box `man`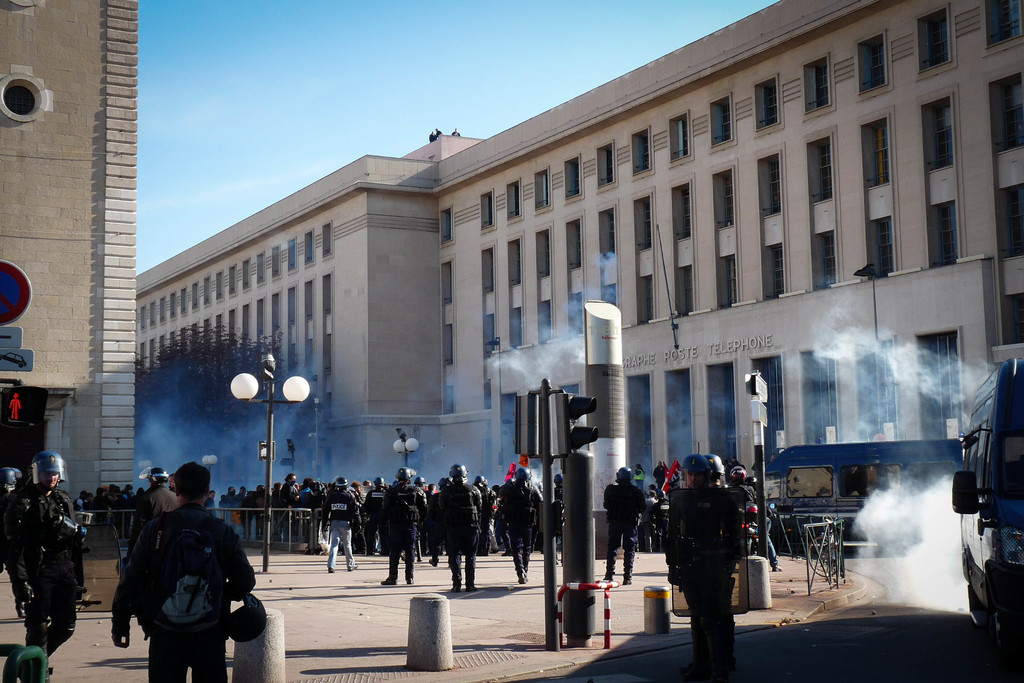
Rect(381, 463, 427, 586)
